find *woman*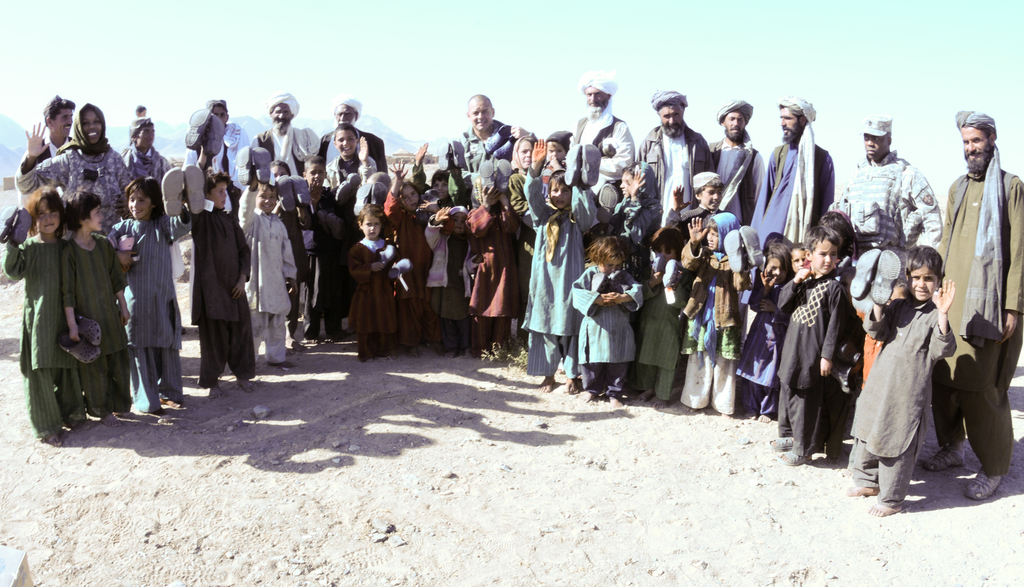
<bbox>116, 112, 173, 176</bbox>
